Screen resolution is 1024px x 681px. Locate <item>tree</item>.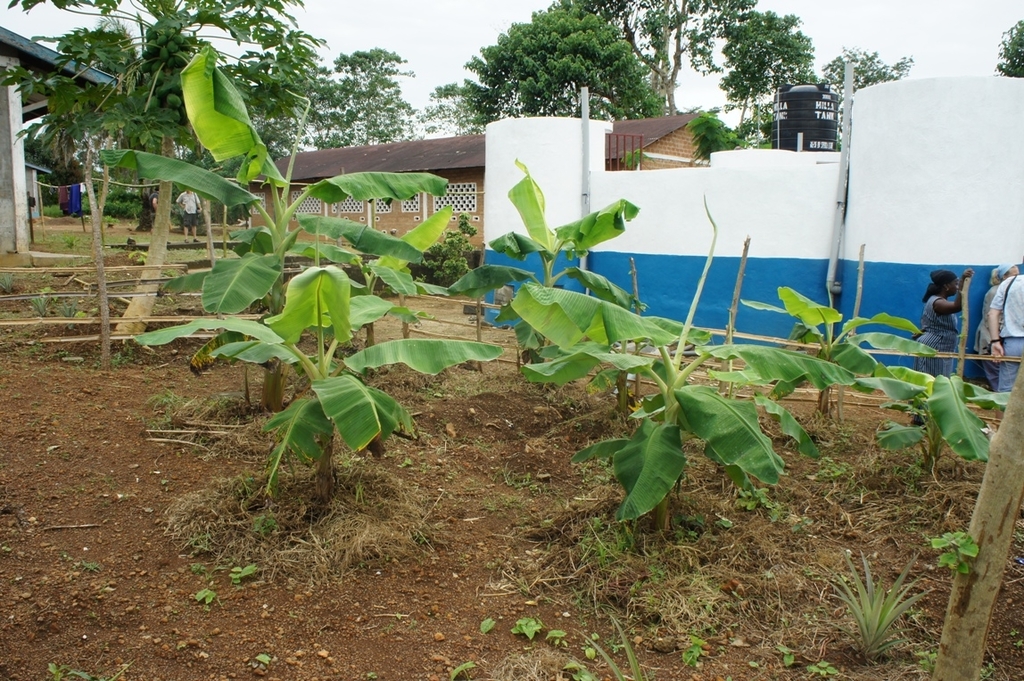
(995, 18, 1023, 74).
